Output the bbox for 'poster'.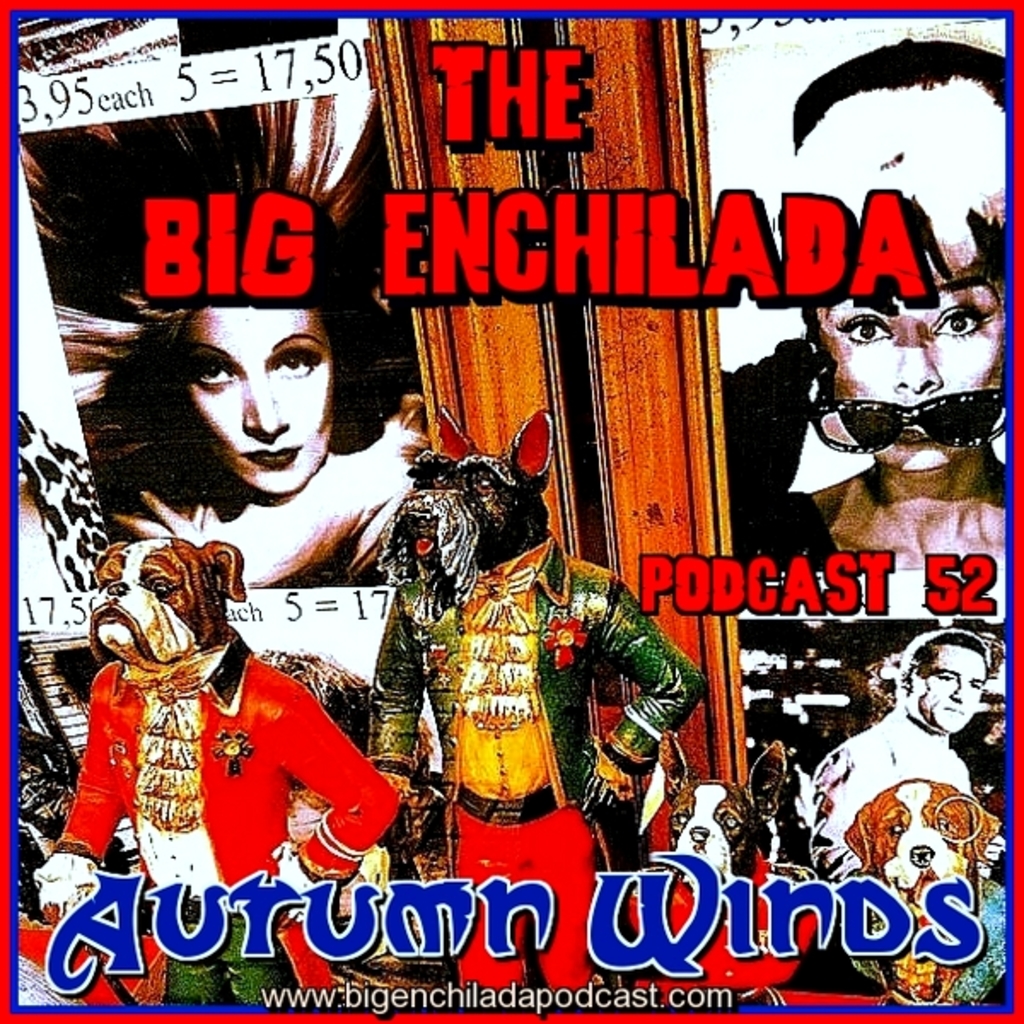
bbox=[3, 0, 1022, 1019].
